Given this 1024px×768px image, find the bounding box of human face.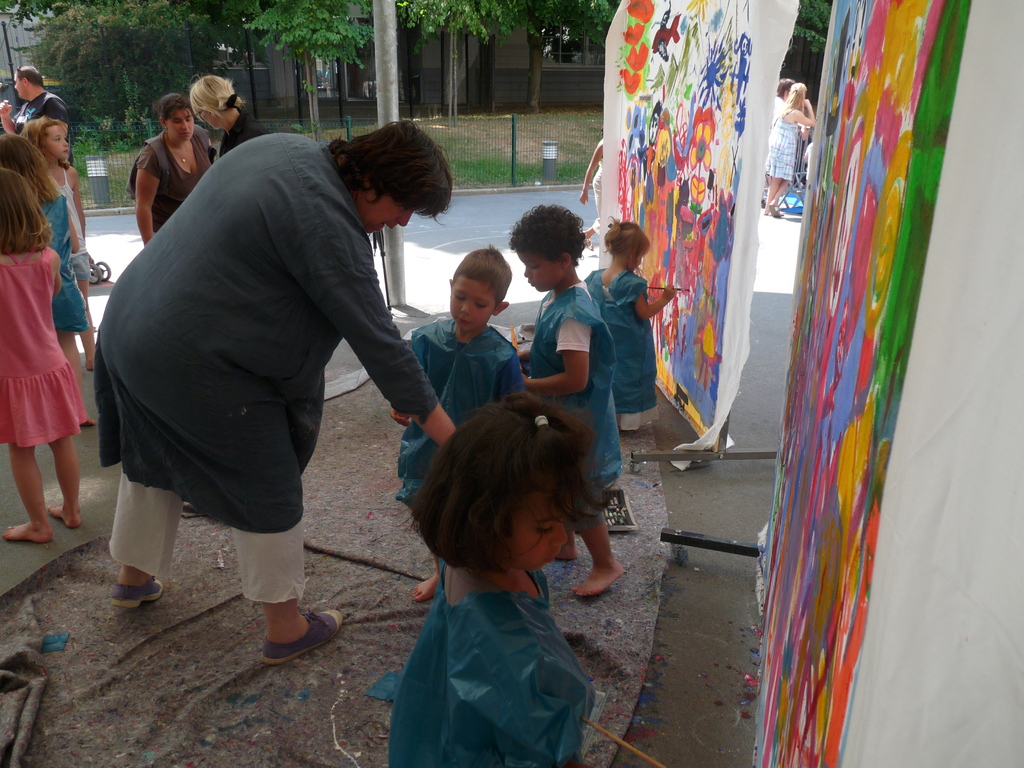
detection(13, 72, 27, 101).
